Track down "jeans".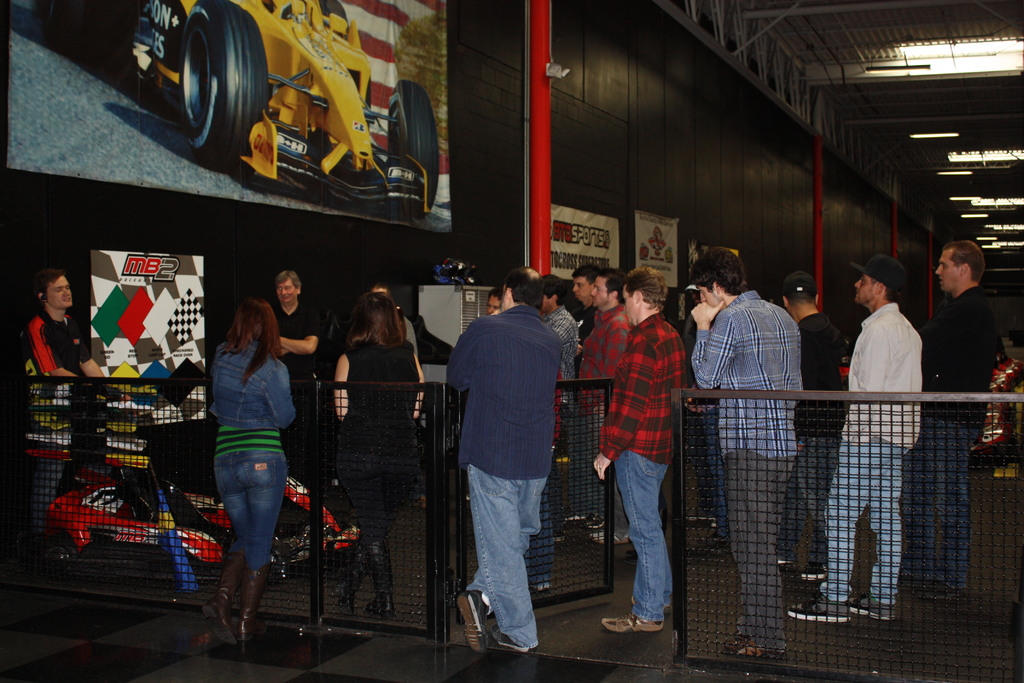
Tracked to 909,420,977,593.
